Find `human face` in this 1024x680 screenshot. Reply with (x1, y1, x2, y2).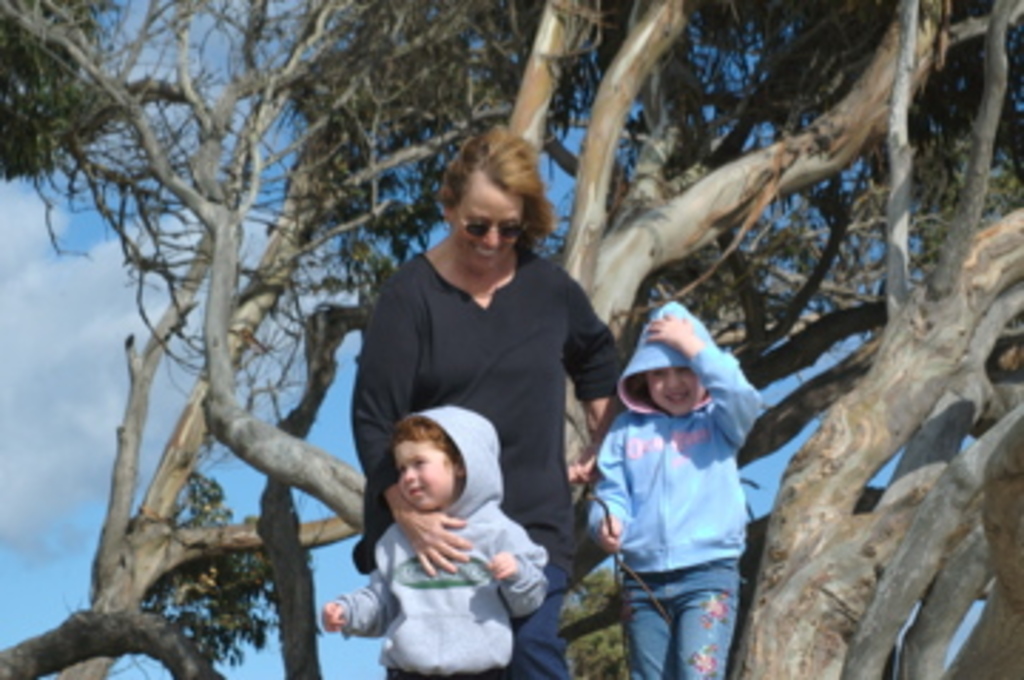
(461, 185, 529, 265).
